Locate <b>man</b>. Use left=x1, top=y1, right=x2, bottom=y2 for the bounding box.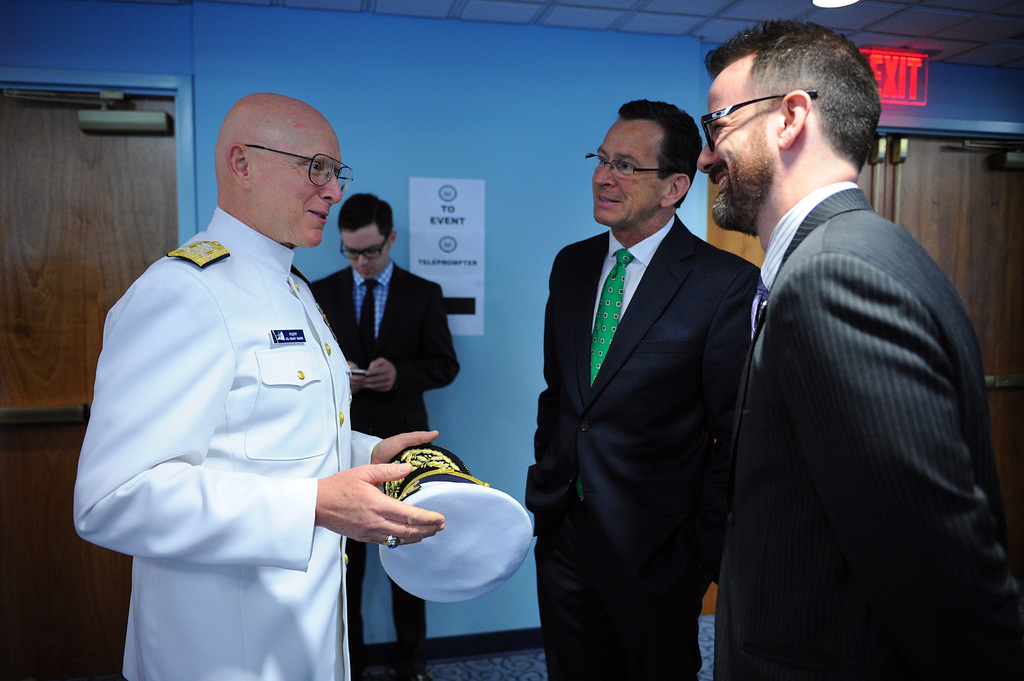
left=525, top=99, right=761, bottom=680.
